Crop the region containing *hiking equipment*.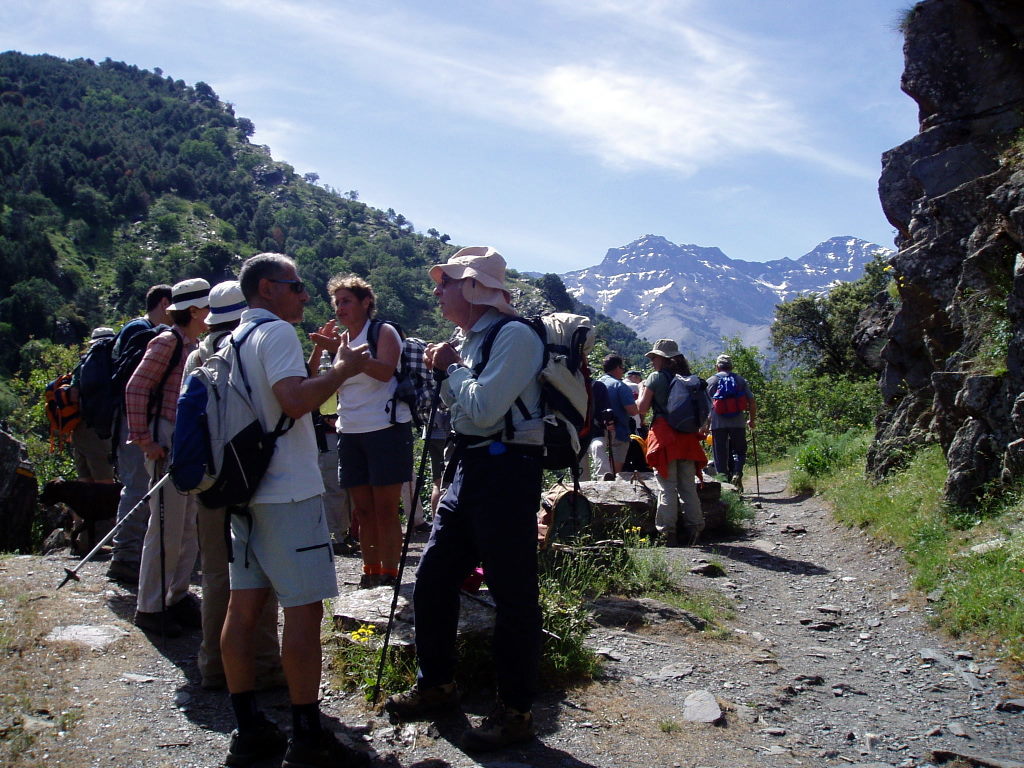
Crop region: bbox(439, 302, 603, 484).
